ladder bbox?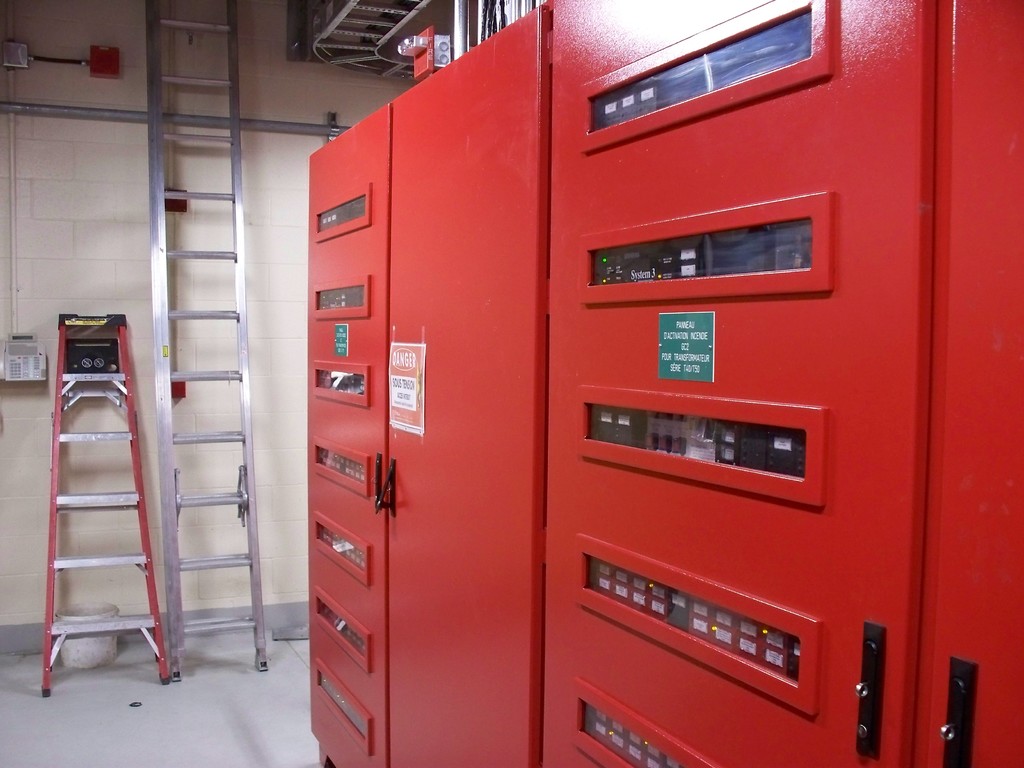
<box>148,0,269,677</box>
